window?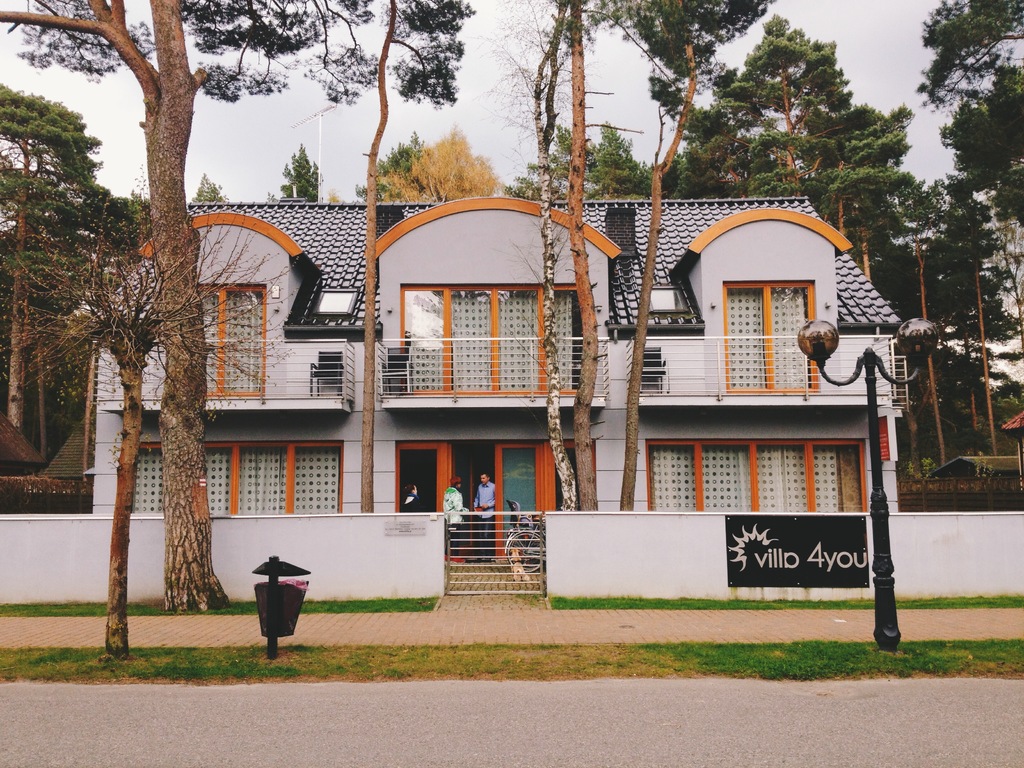
(left=400, top=285, right=572, bottom=393)
